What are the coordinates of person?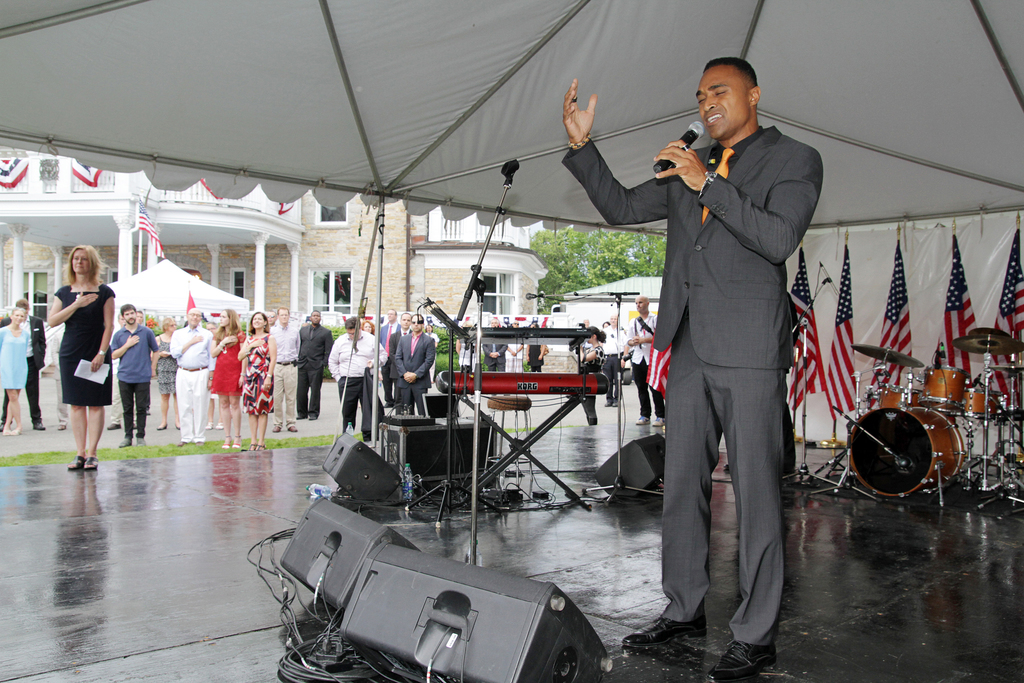
<box>602,319,625,410</box>.
